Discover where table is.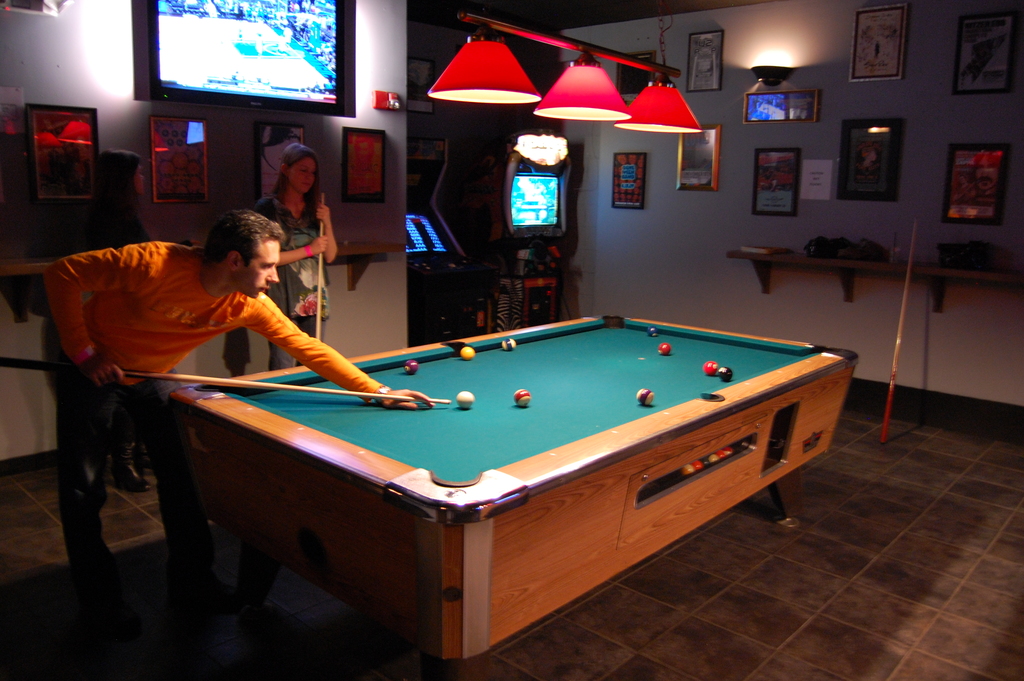
Discovered at BBox(118, 312, 869, 680).
